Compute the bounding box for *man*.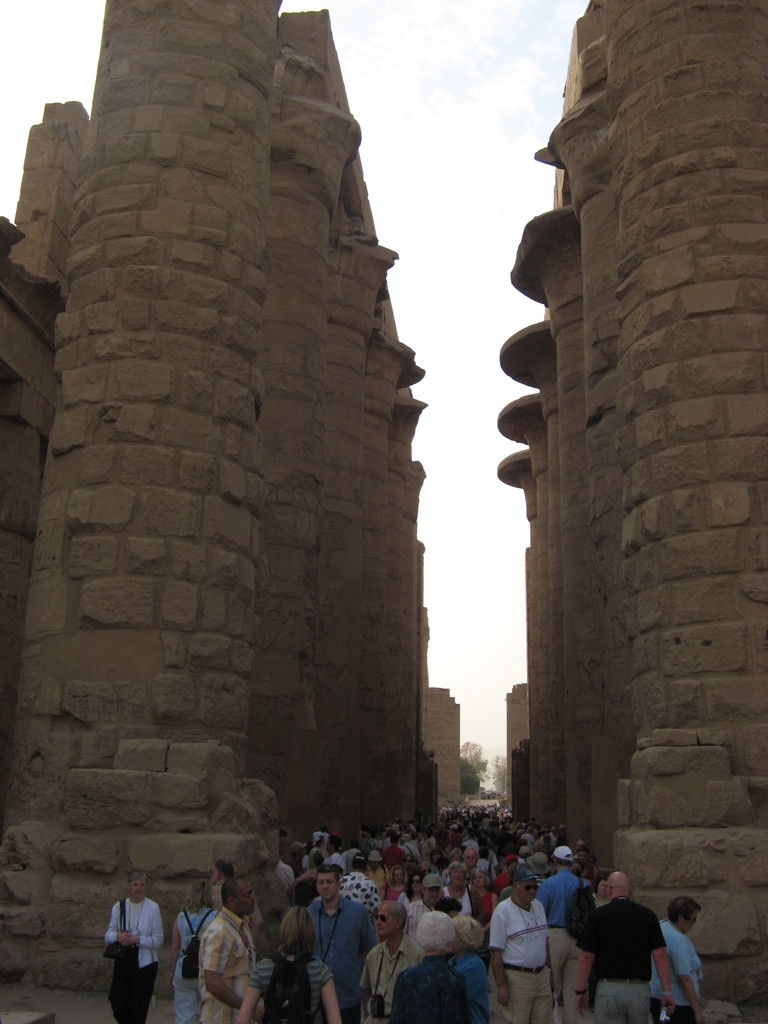
<region>537, 847, 589, 1023</region>.
